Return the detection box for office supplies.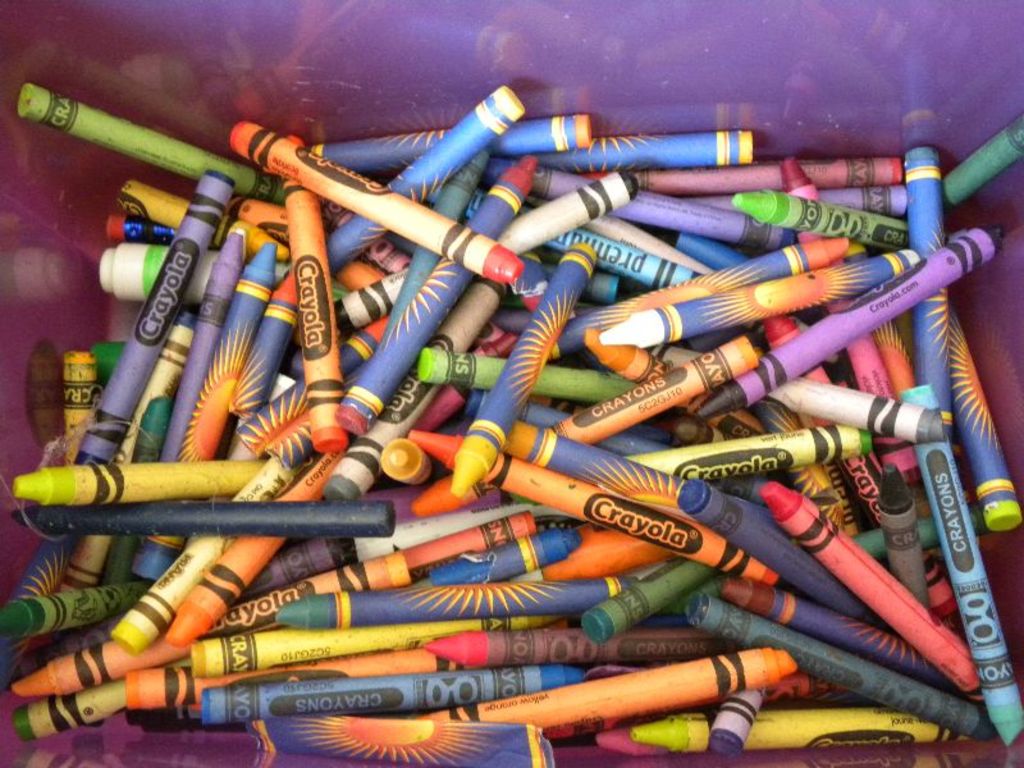
l=699, t=698, r=760, b=758.
